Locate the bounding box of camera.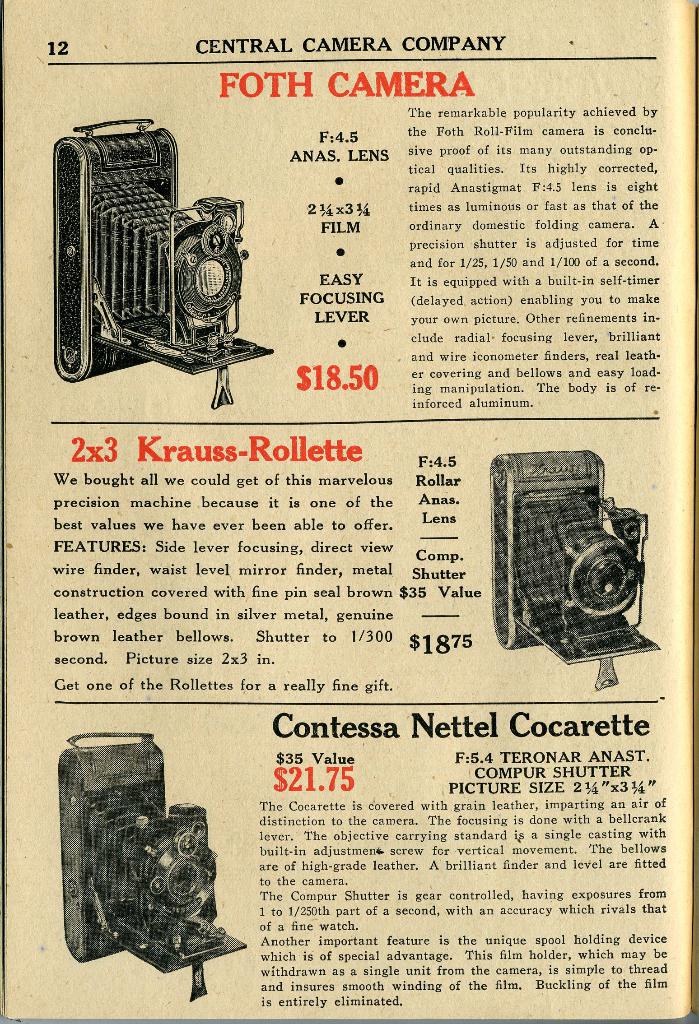
Bounding box: select_region(49, 115, 268, 409).
